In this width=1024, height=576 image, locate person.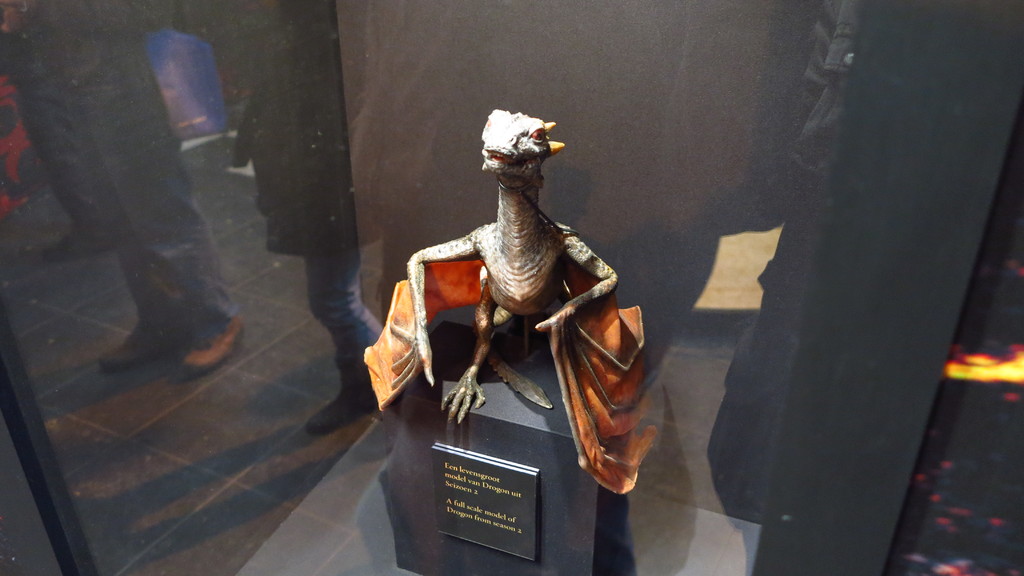
Bounding box: bbox=[0, 0, 258, 387].
